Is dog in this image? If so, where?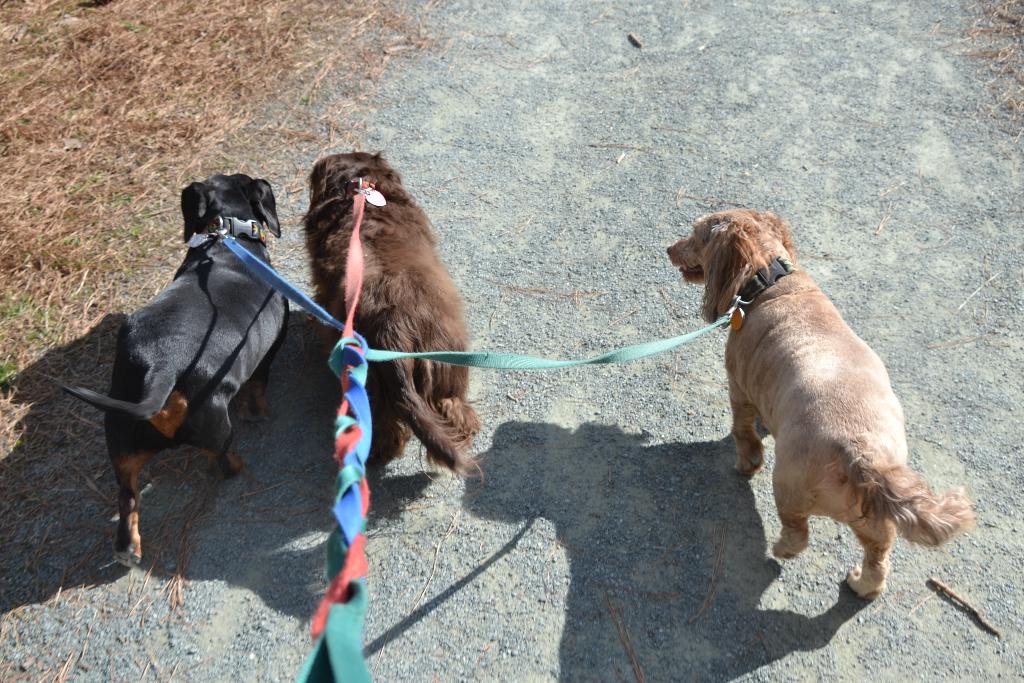
Yes, at select_region(296, 152, 487, 489).
